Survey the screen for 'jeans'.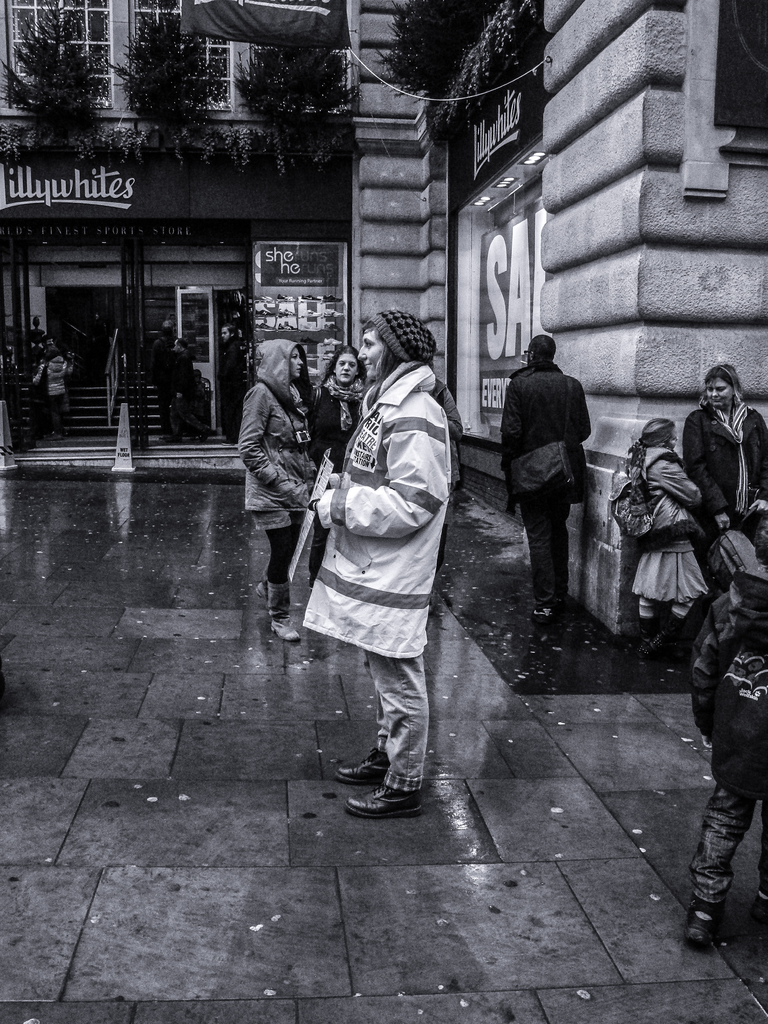
Survey found: detection(257, 509, 305, 524).
